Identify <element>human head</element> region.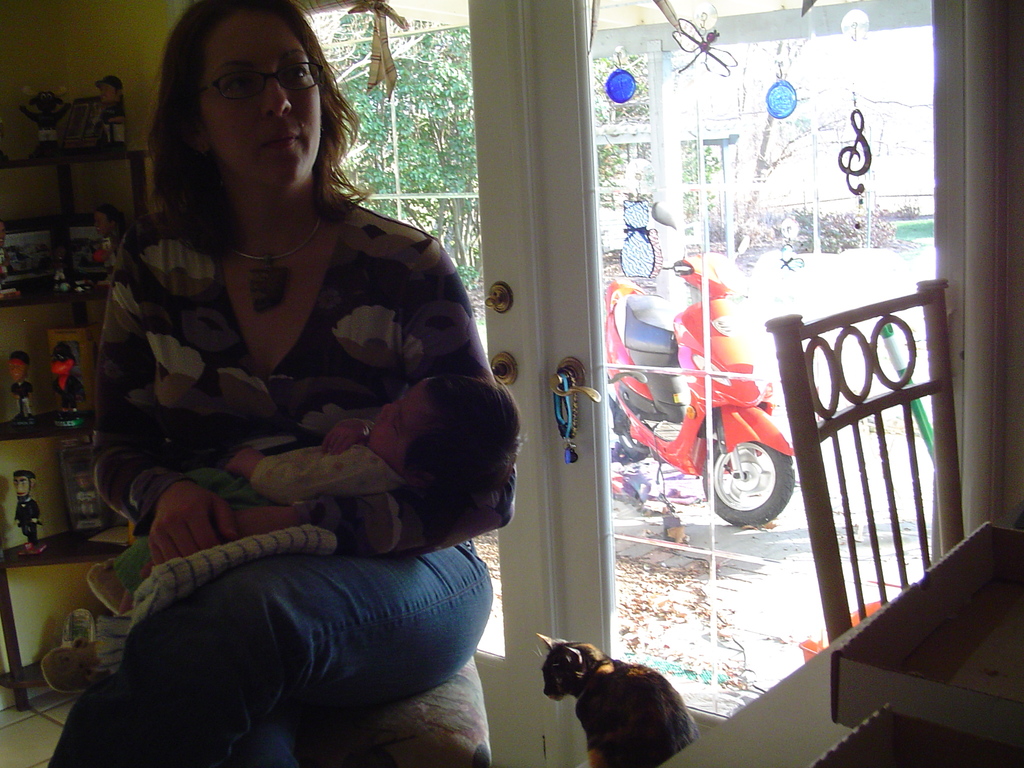
Region: <box>367,378,520,504</box>.
